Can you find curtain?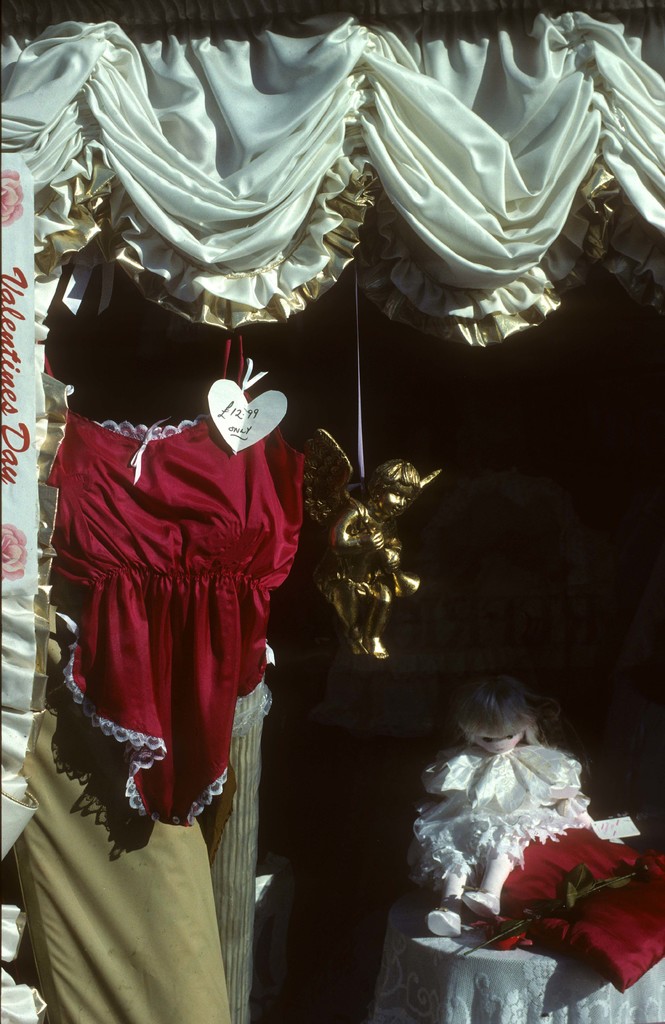
Yes, bounding box: Rect(0, 6, 664, 1023).
